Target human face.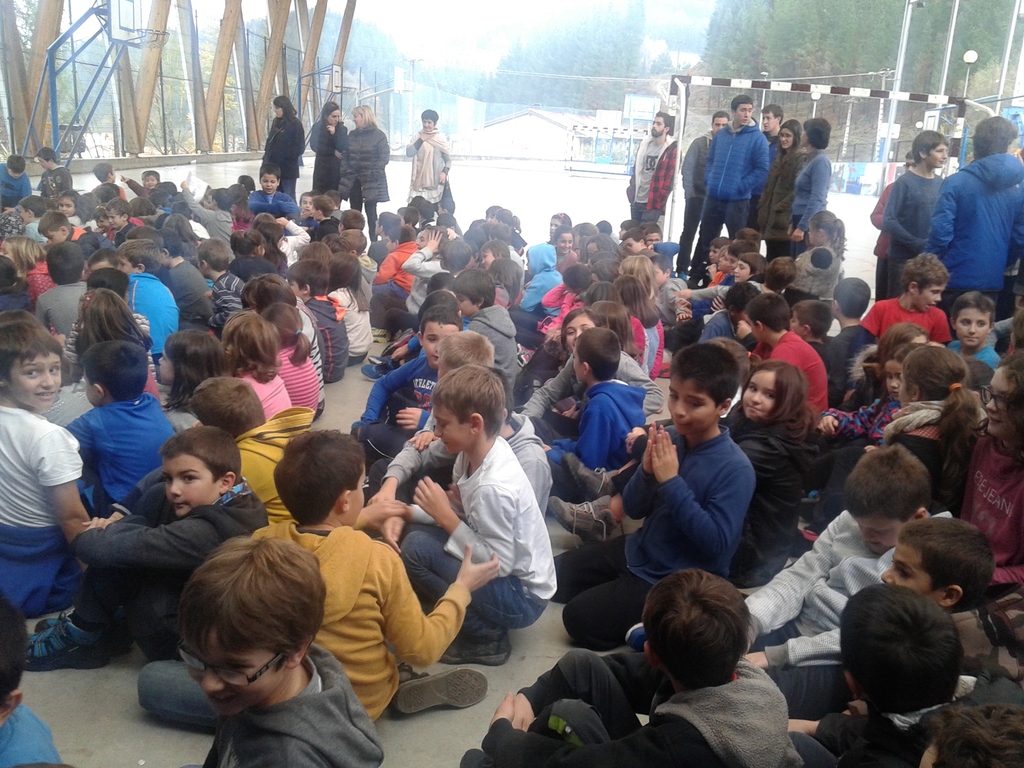
Target region: Rect(300, 193, 312, 217).
